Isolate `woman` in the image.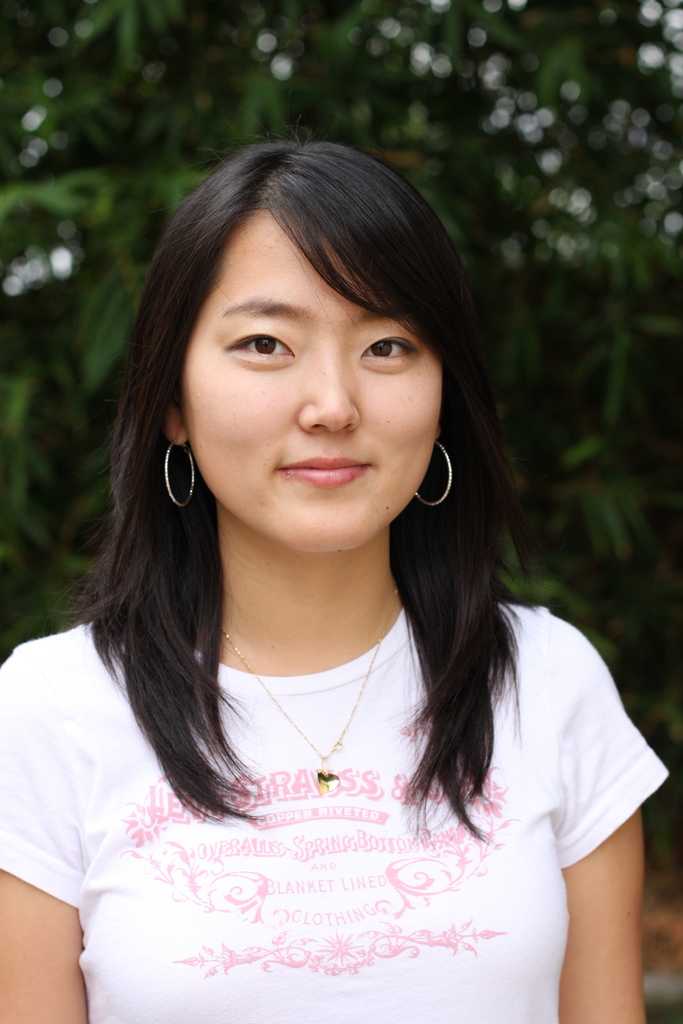
Isolated region: {"left": 21, "top": 177, "right": 673, "bottom": 1008}.
